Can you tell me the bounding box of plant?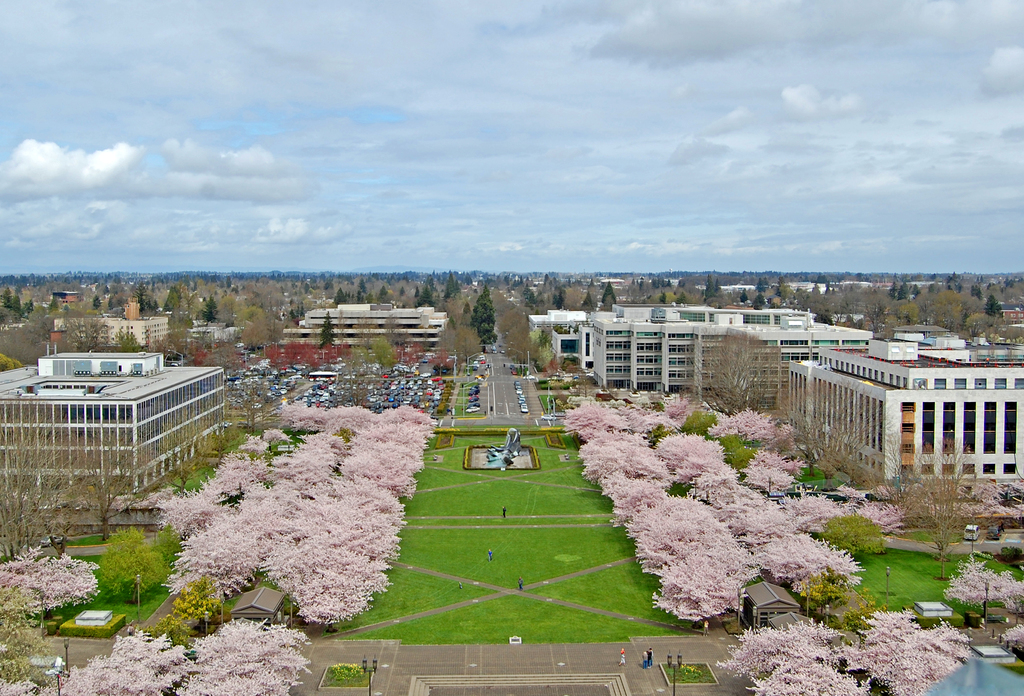
[left=330, top=441, right=429, bottom=489].
